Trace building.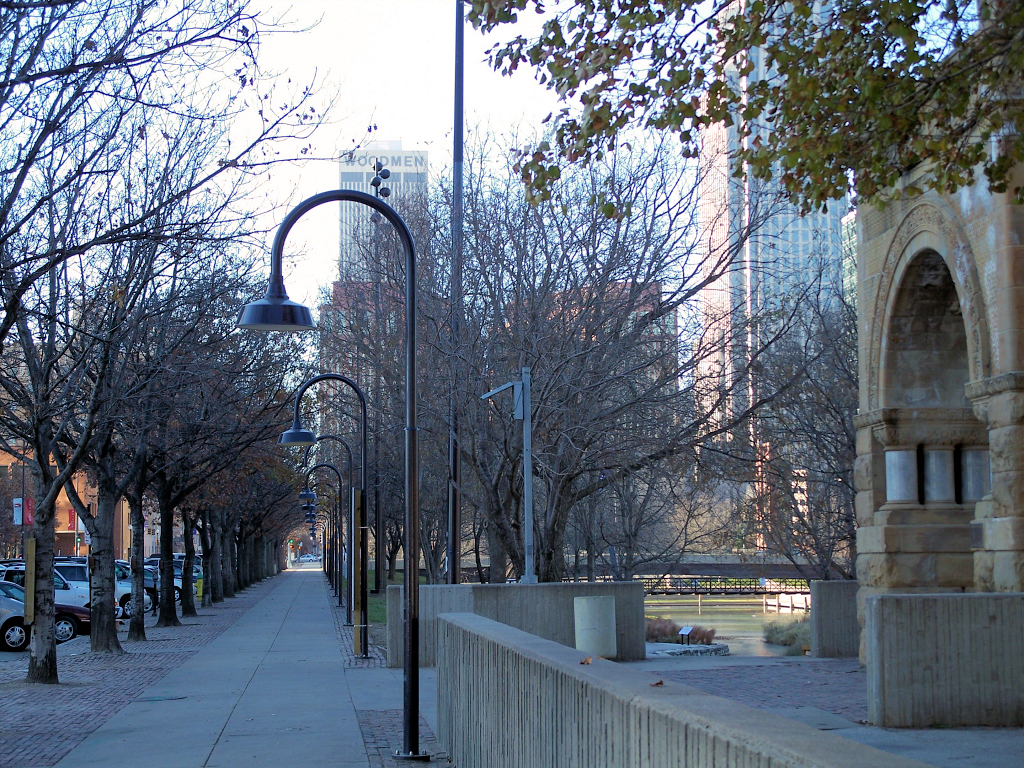
Traced to l=703, t=0, r=852, b=512.
